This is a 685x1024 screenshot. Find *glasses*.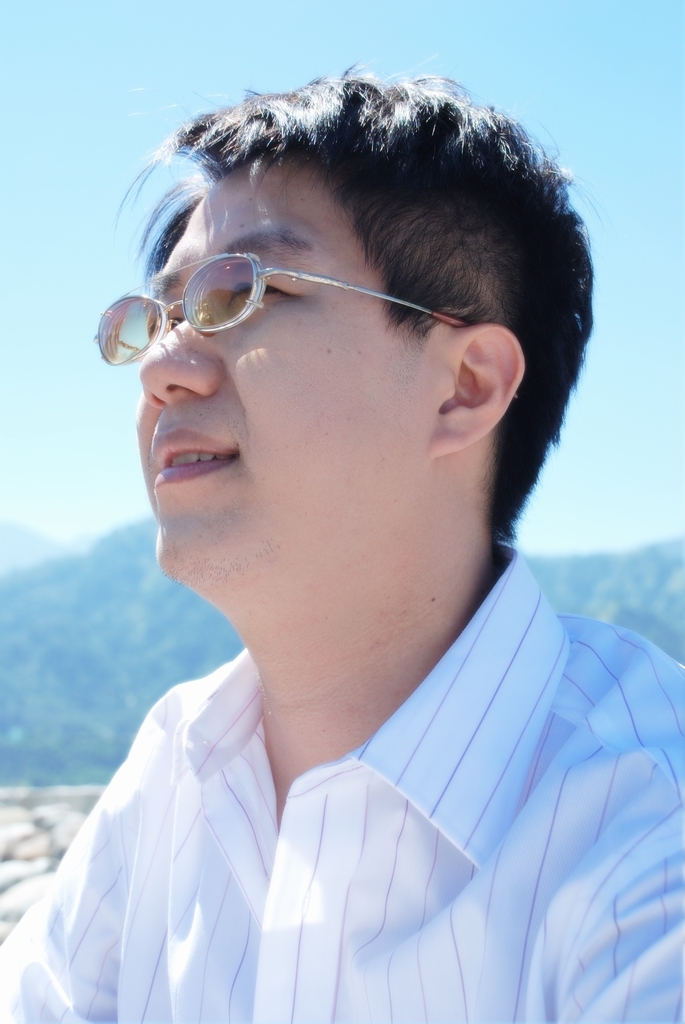
Bounding box: <box>94,251,472,365</box>.
